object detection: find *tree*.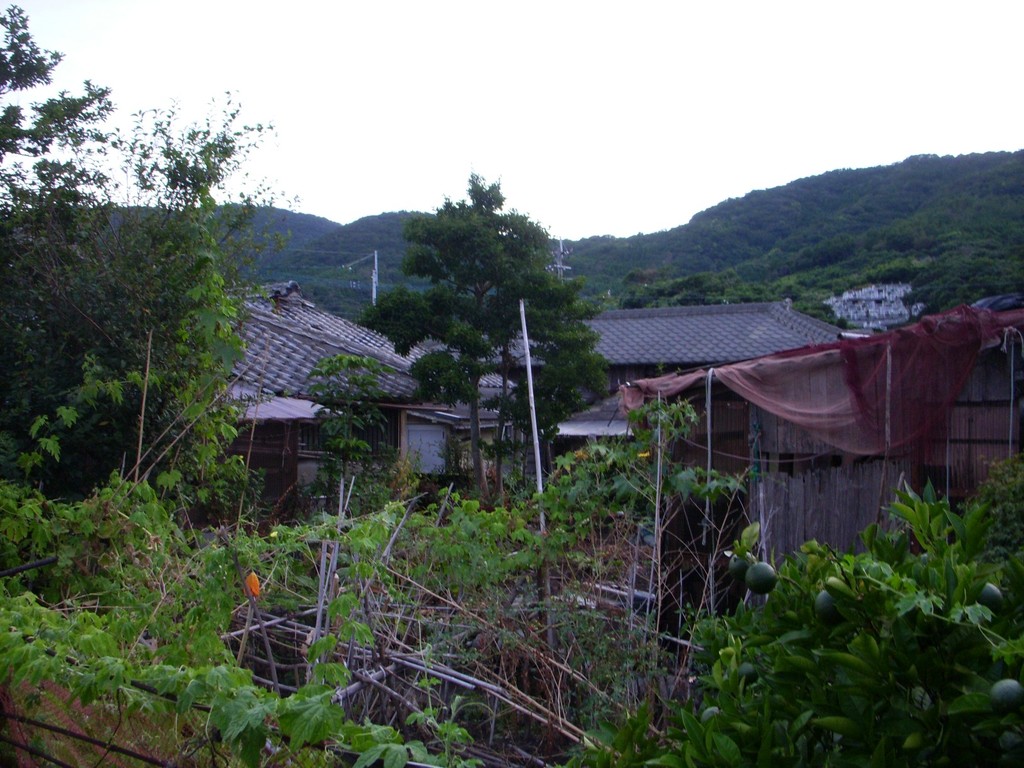
Rect(346, 158, 616, 492).
